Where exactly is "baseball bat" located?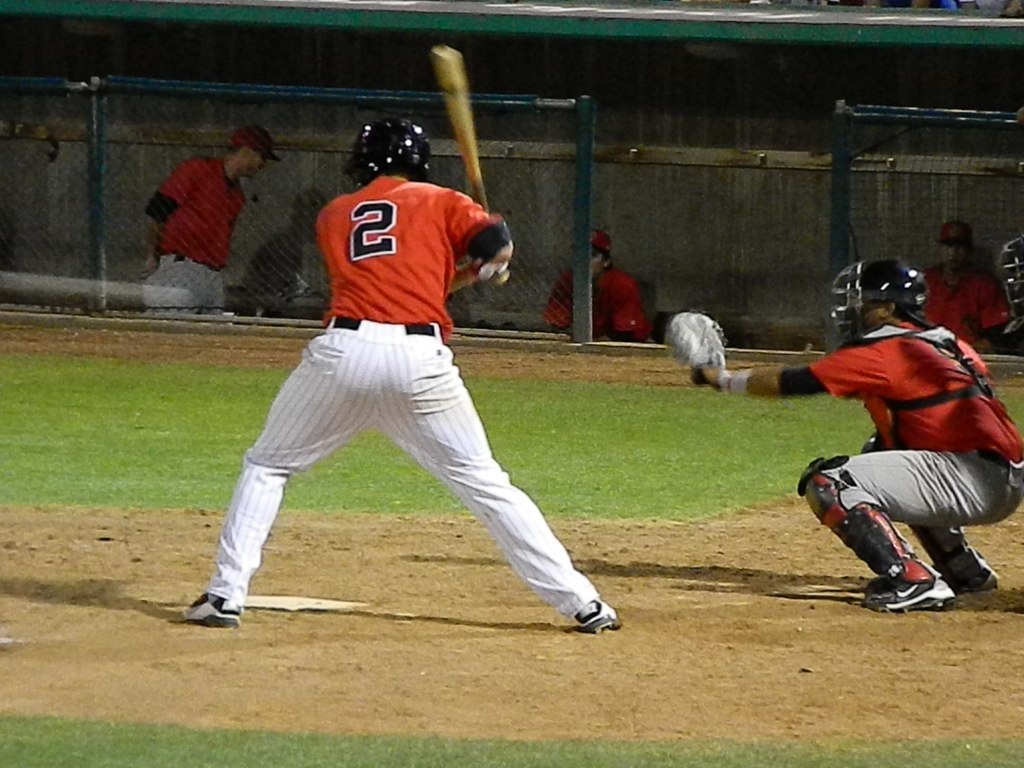
Its bounding box is bbox=[423, 40, 511, 288].
